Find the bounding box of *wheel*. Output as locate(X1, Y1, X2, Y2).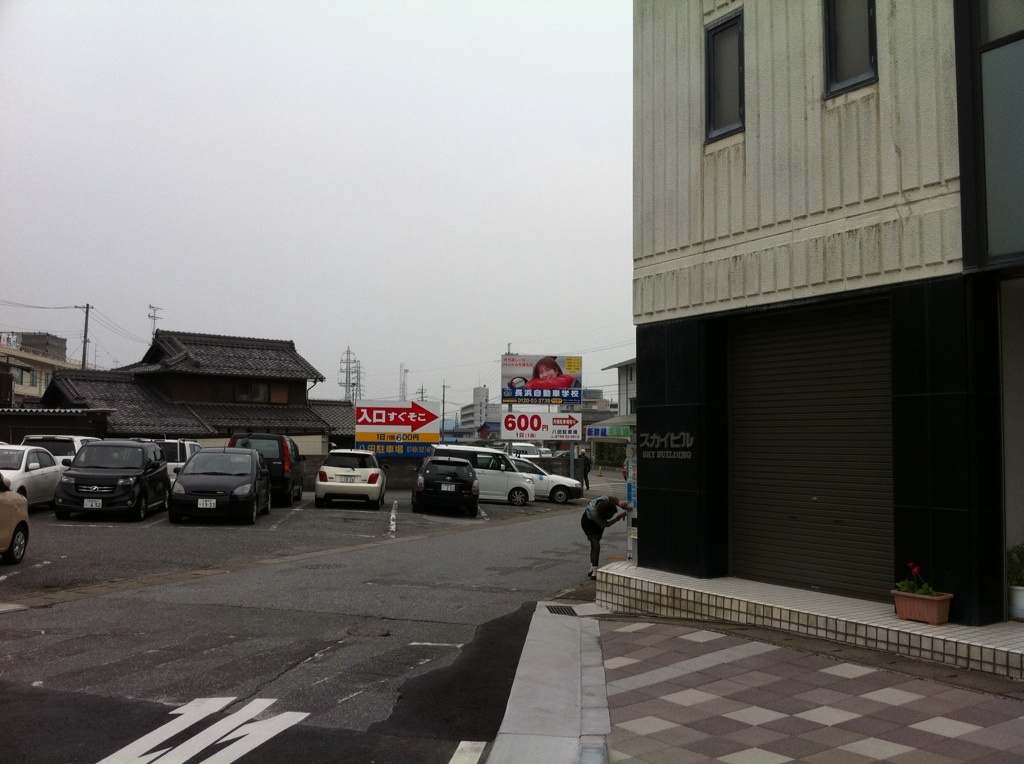
locate(58, 512, 68, 521).
